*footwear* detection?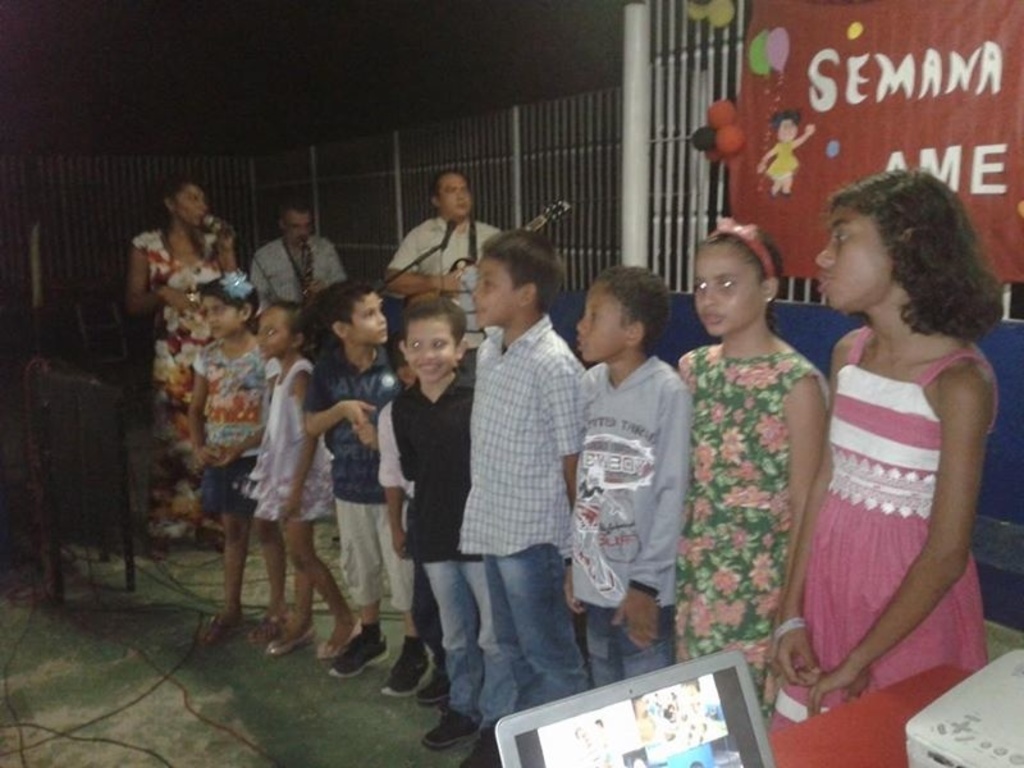
(426, 668, 440, 714)
